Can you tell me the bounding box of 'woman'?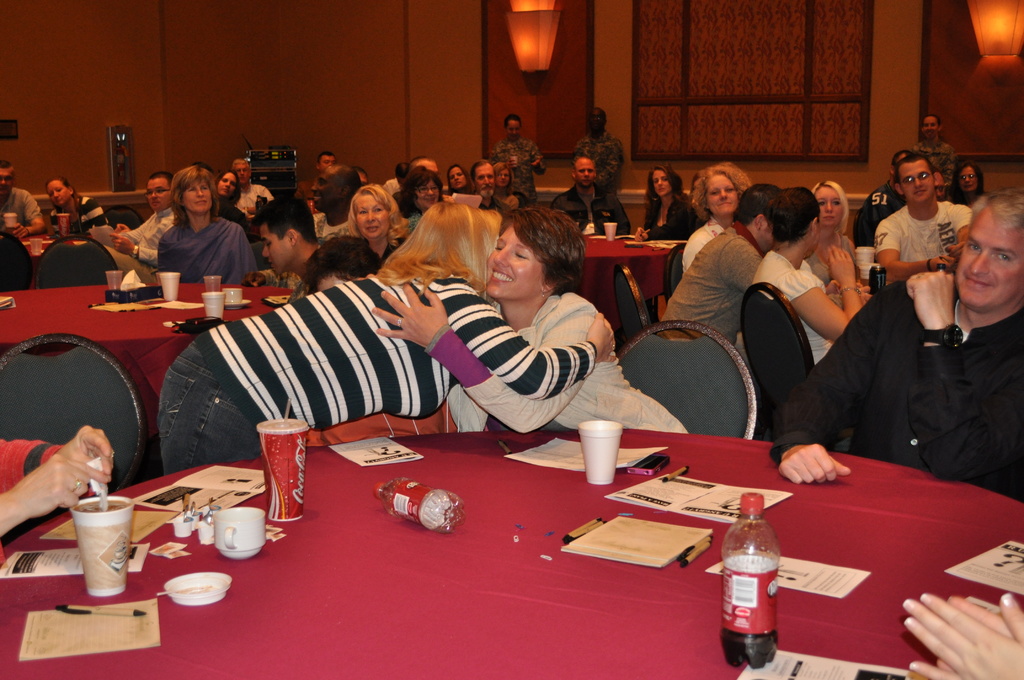
45:178:108:236.
